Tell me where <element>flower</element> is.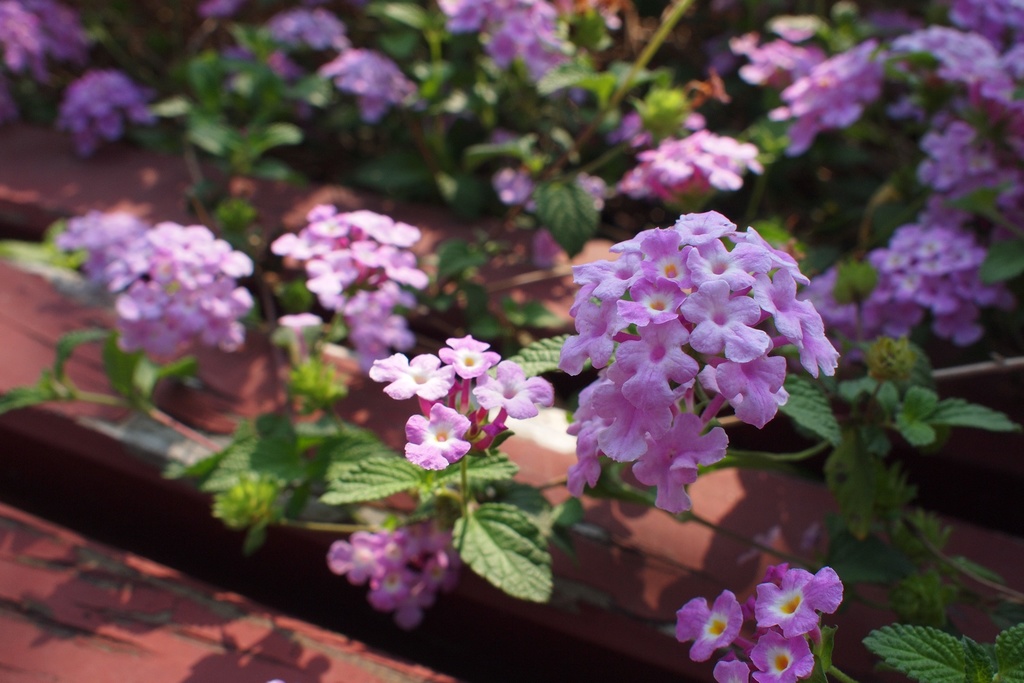
<element>flower</element> is at <box>619,127,760,198</box>.
